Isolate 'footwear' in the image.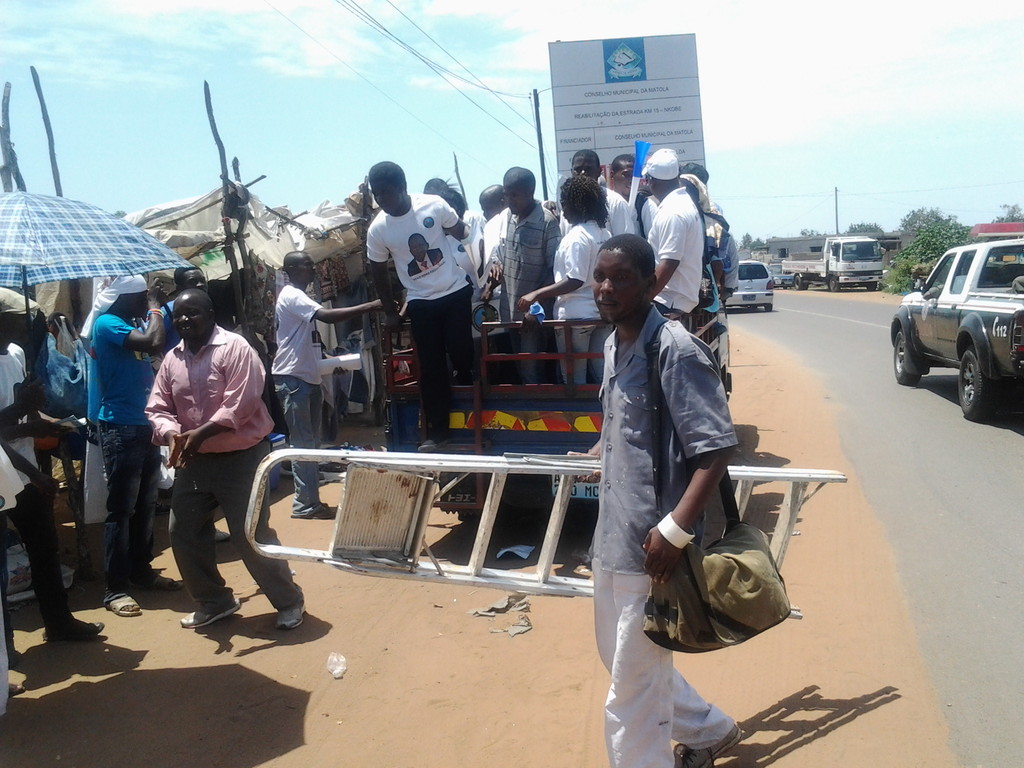
Isolated region: detection(677, 728, 742, 767).
